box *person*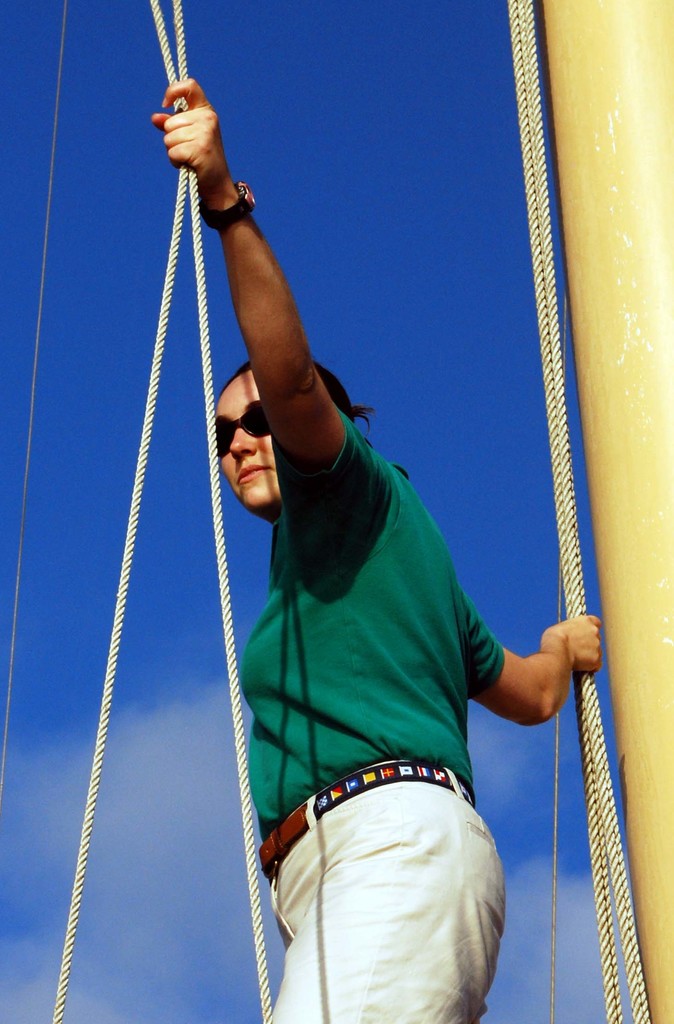
bbox=[131, 81, 569, 1021]
